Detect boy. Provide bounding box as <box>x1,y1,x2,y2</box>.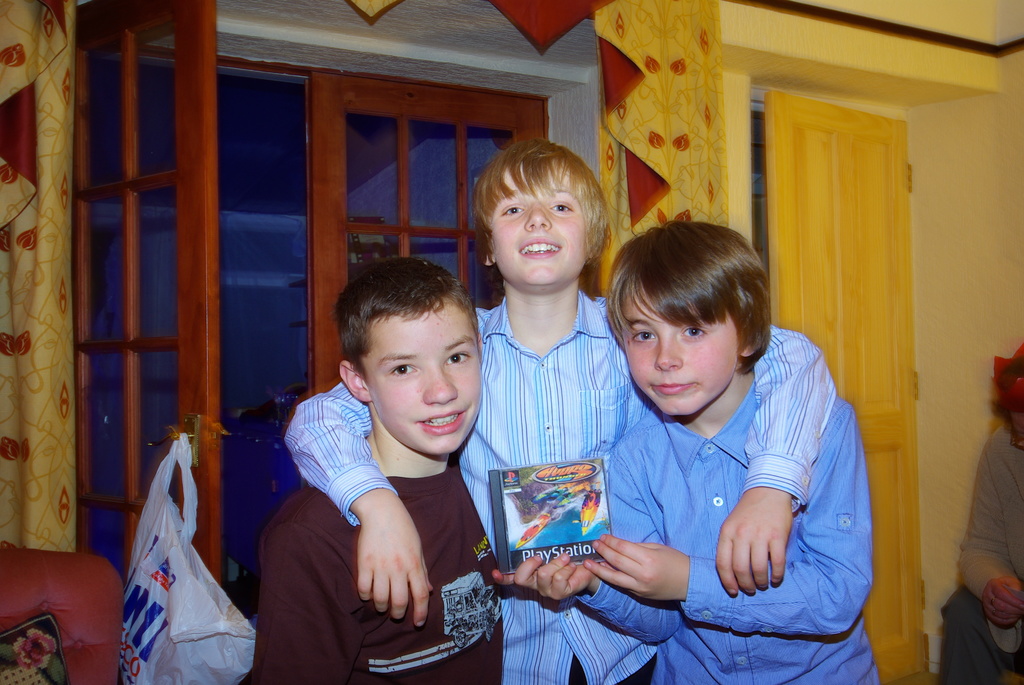
<box>490,223,889,684</box>.
